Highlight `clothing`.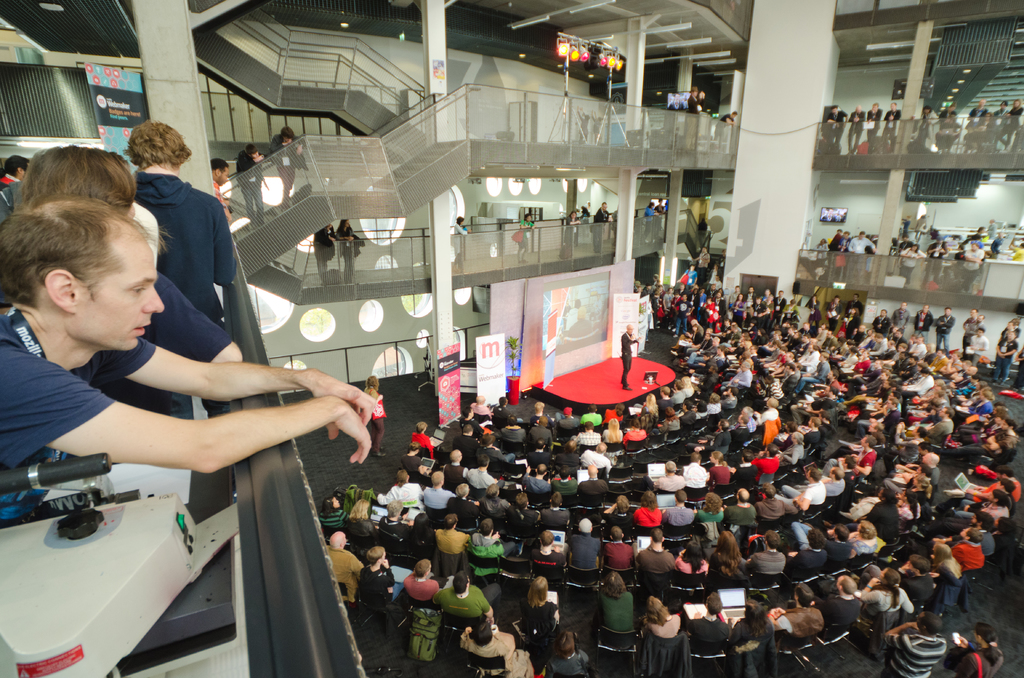
Highlighted region: [706,550,751,581].
